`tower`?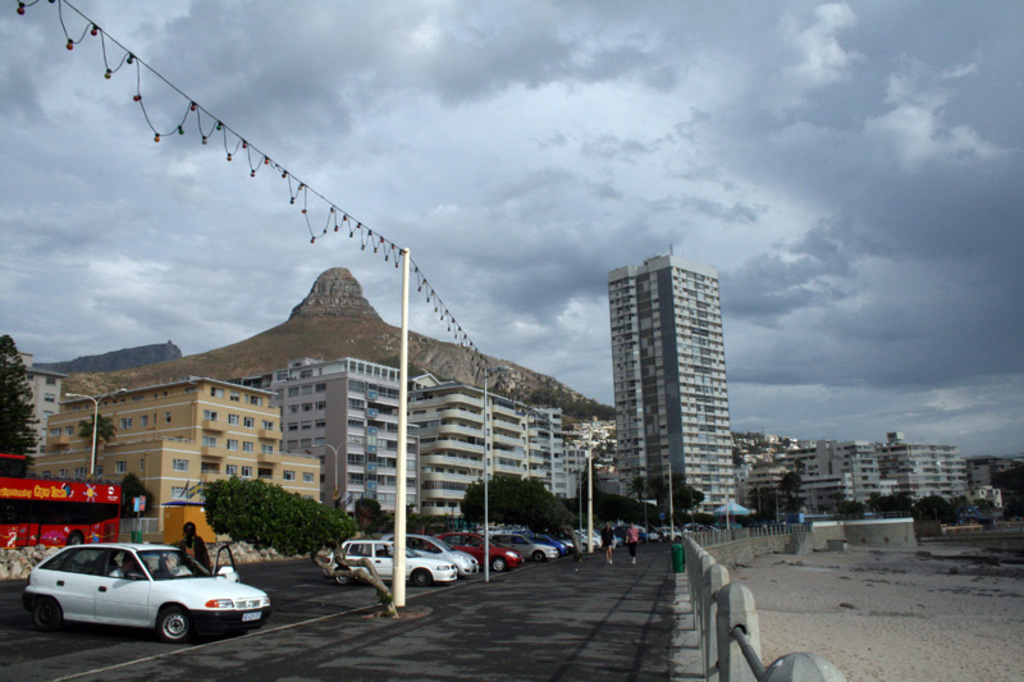
588:233:759:513
